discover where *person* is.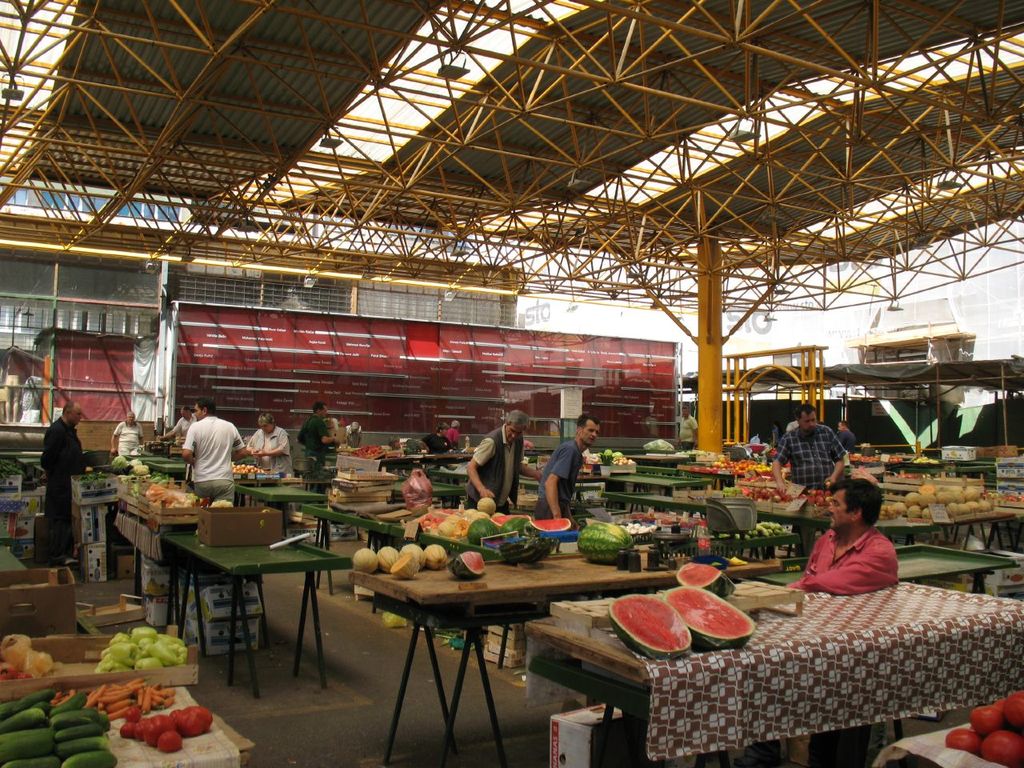
Discovered at crop(837, 418, 856, 448).
